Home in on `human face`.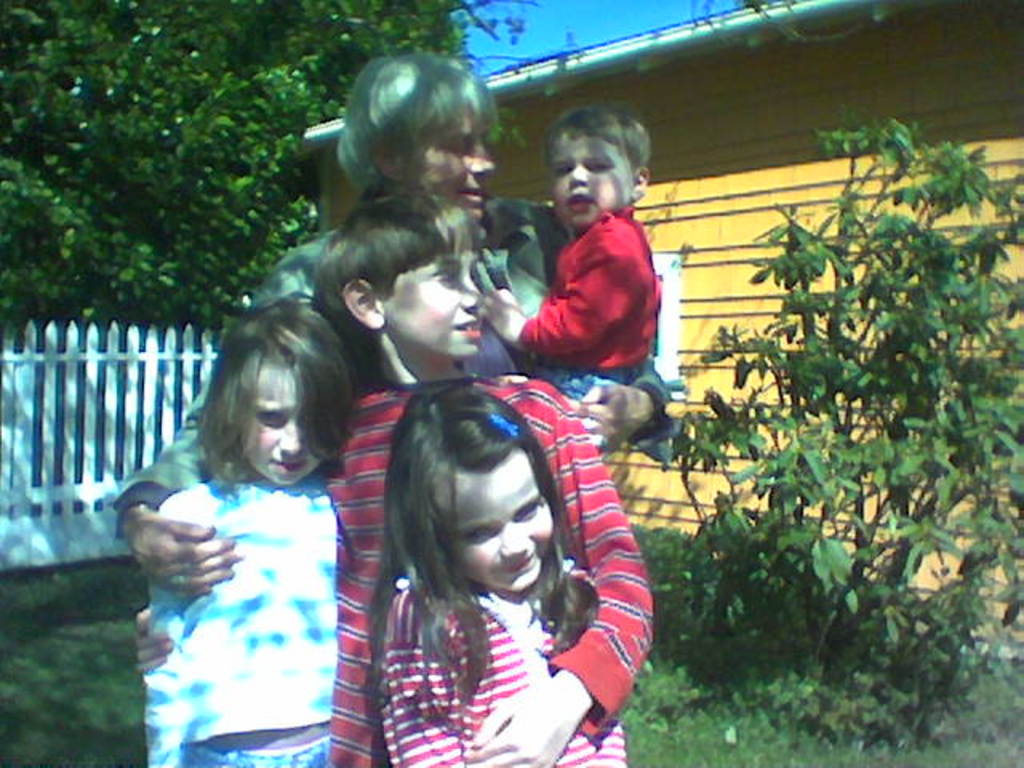
Homed in at locate(427, 462, 557, 592).
